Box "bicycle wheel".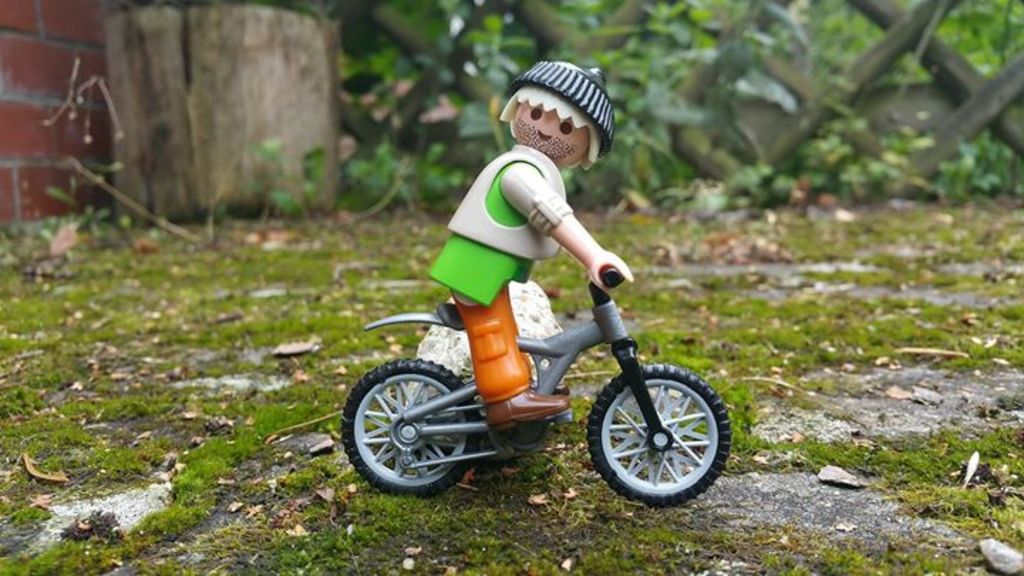
detection(340, 354, 482, 499).
